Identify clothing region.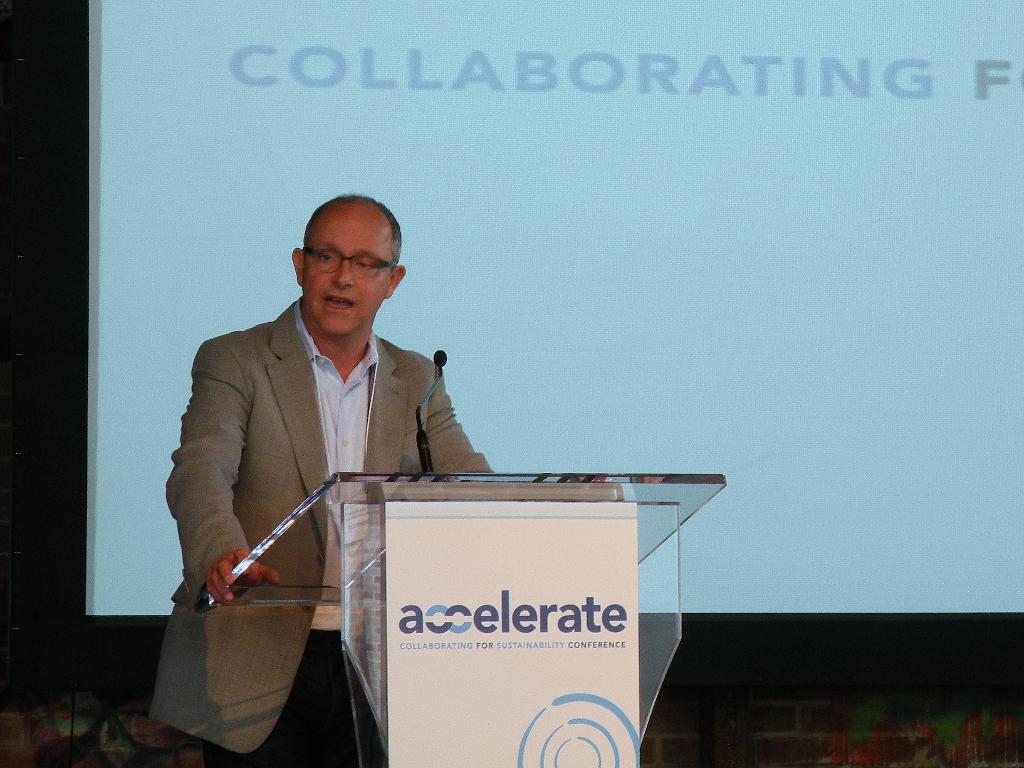
Region: [left=146, top=292, right=488, bottom=767].
